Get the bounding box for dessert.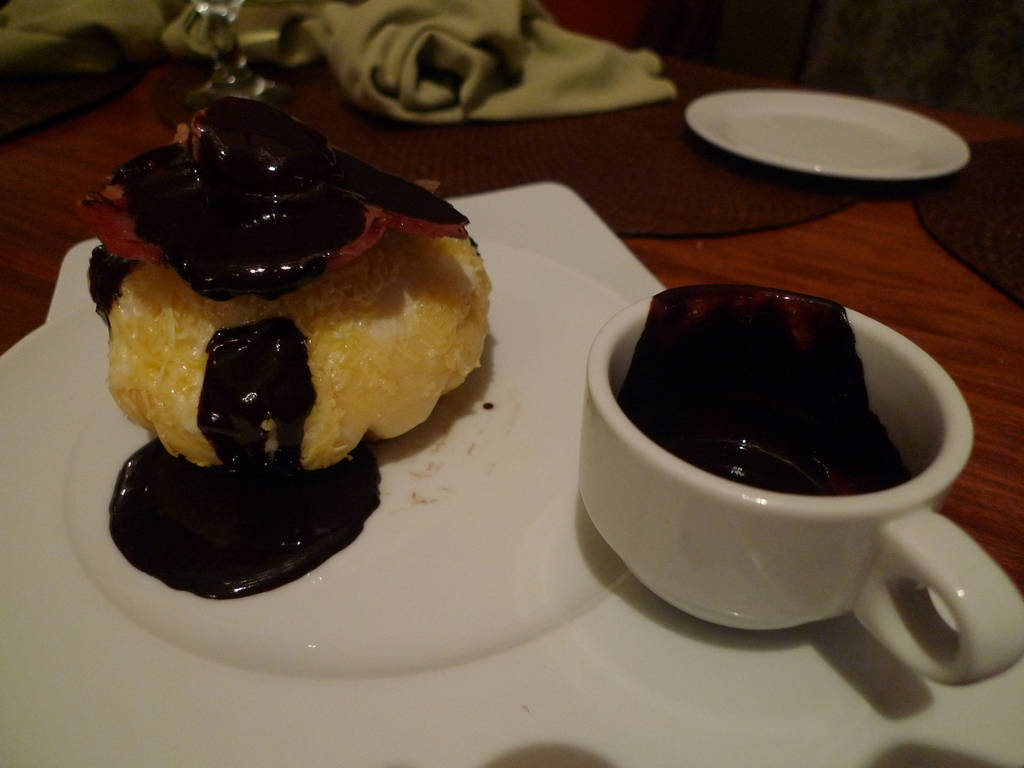
l=75, t=93, r=490, b=598.
